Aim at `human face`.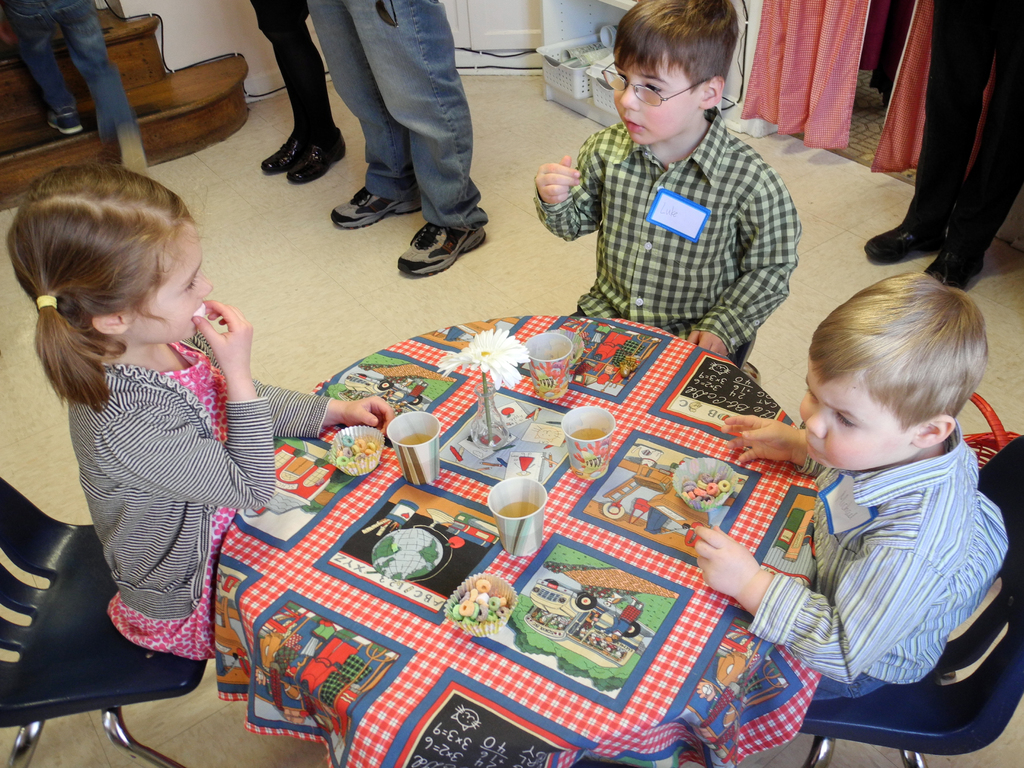
Aimed at l=615, t=51, r=696, b=151.
